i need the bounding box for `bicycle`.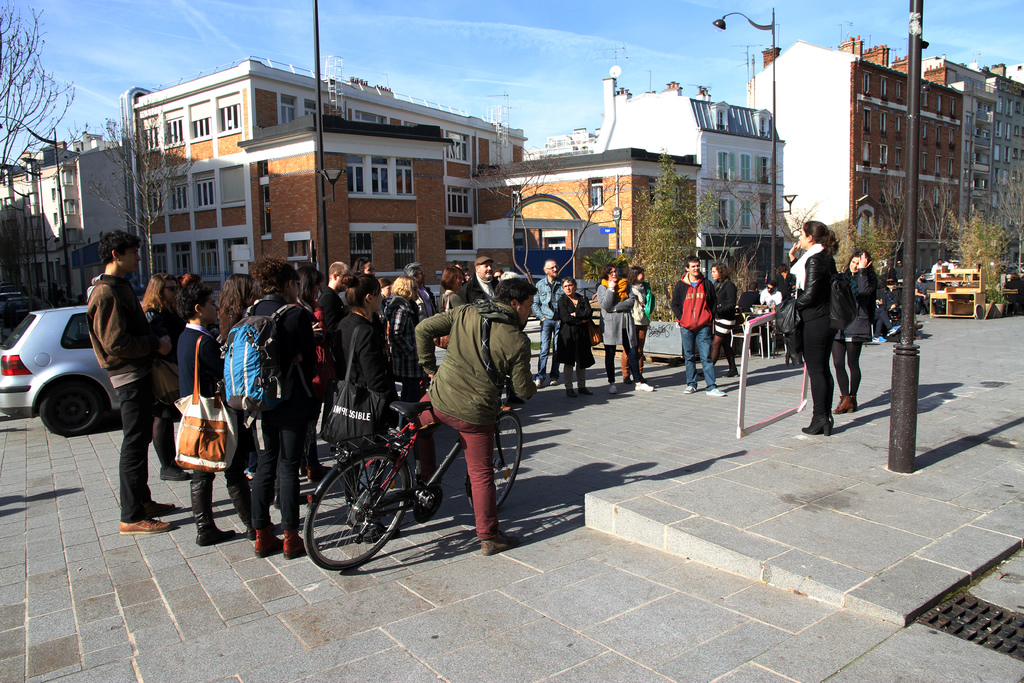
Here it is: locate(307, 390, 503, 568).
